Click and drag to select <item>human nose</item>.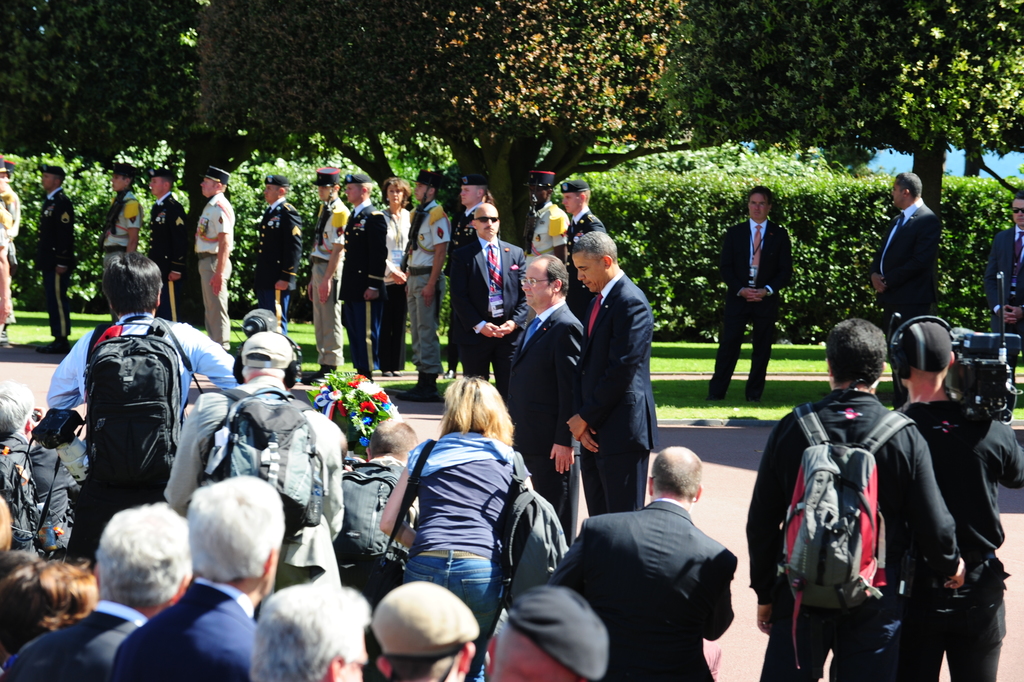
Selection: [891,190,893,194].
